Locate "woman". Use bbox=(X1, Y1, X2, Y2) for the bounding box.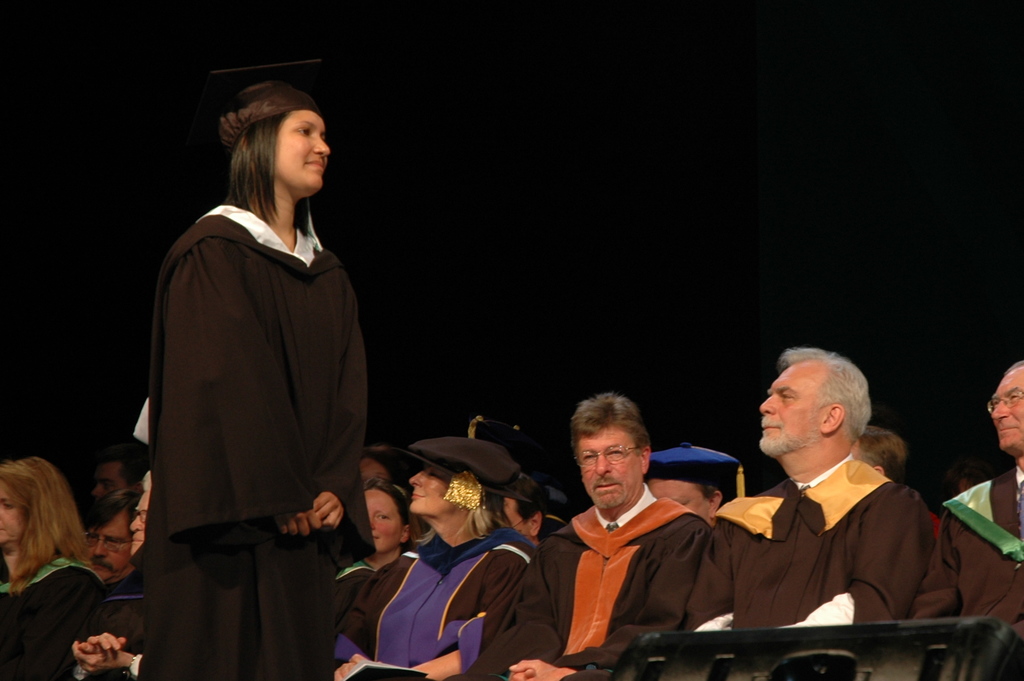
bbox=(148, 78, 370, 680).
